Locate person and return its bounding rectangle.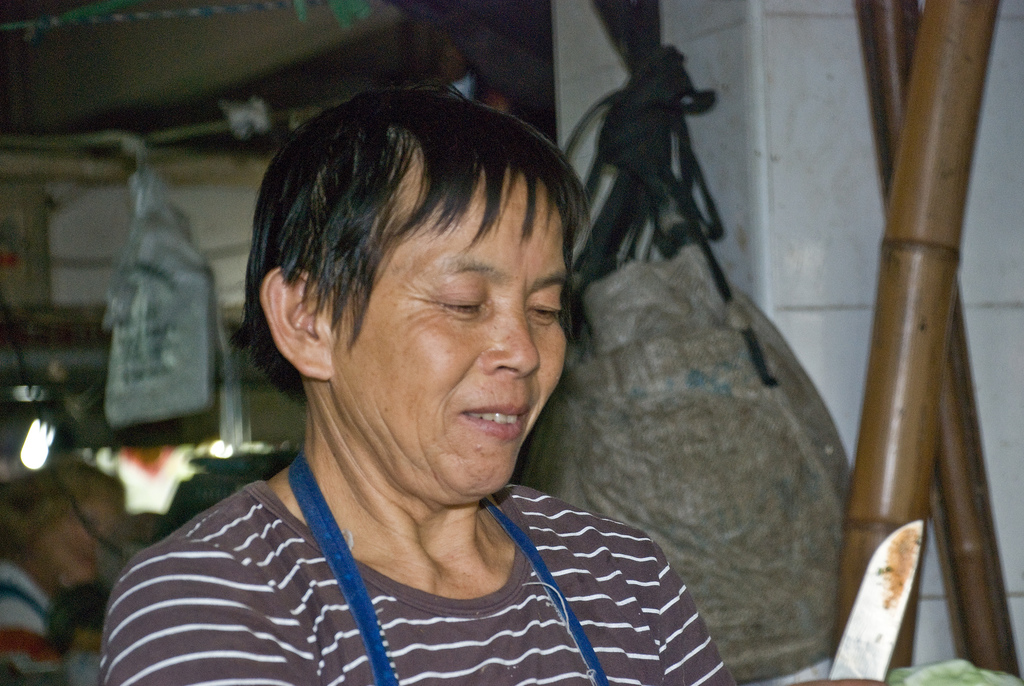
BBox(0, 459, 136, 685).
